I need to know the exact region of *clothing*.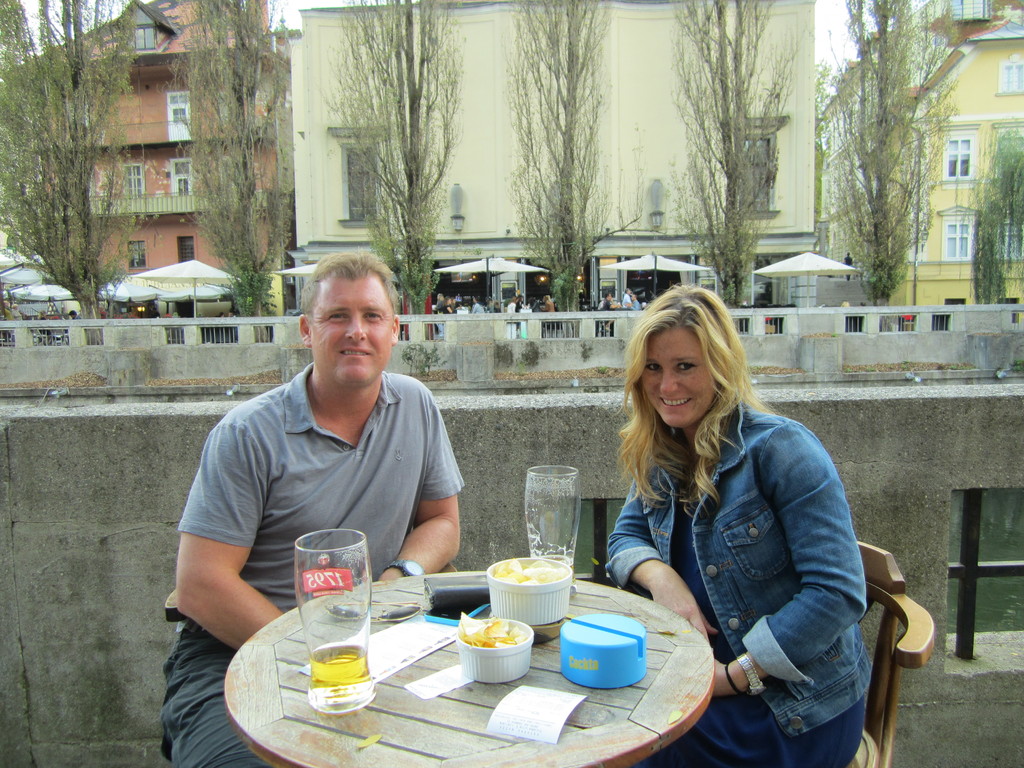
Region: (163, 372, 470, 767).
